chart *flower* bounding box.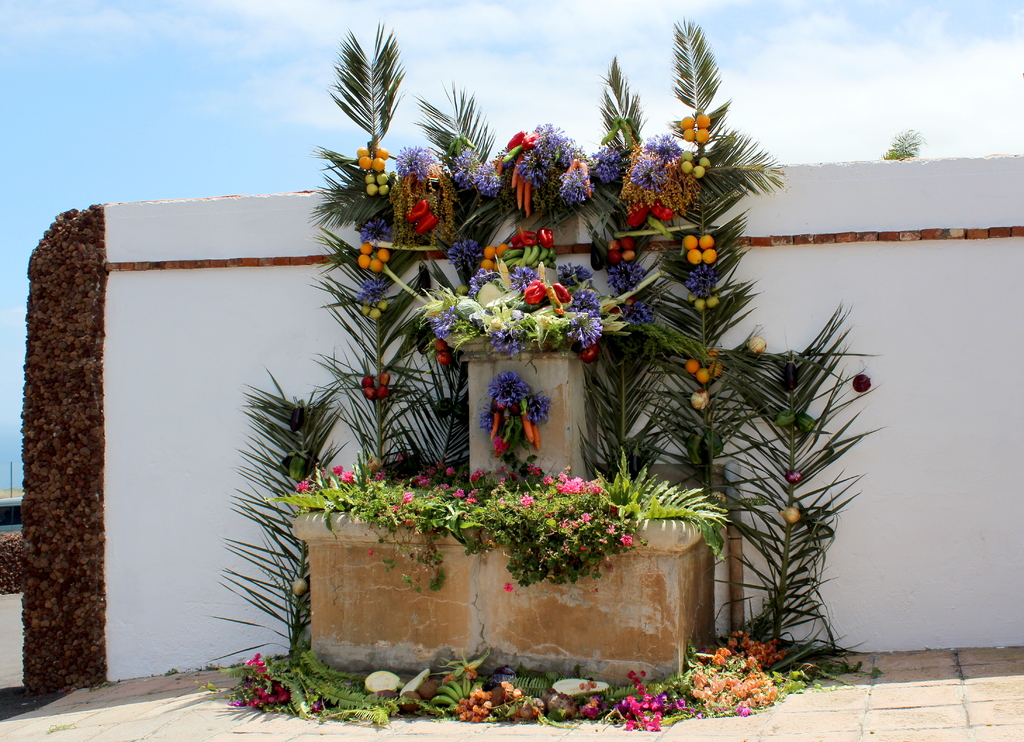
Charted: (614,533,635,549).
